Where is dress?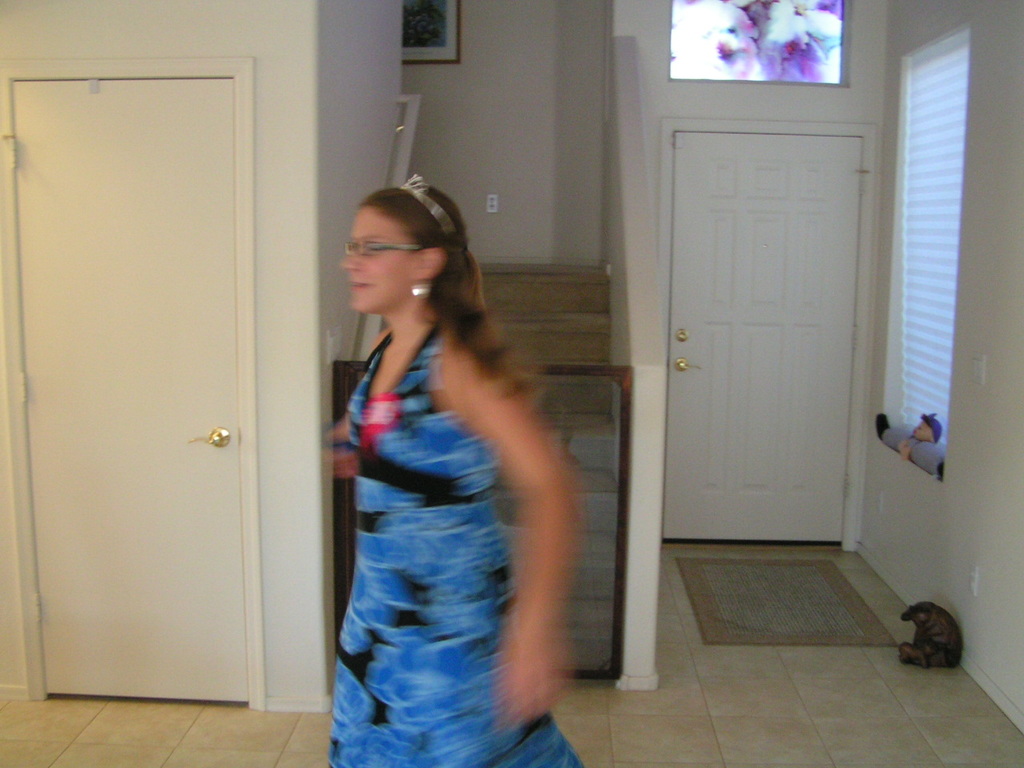
box=[329, 319, 582, 767].
